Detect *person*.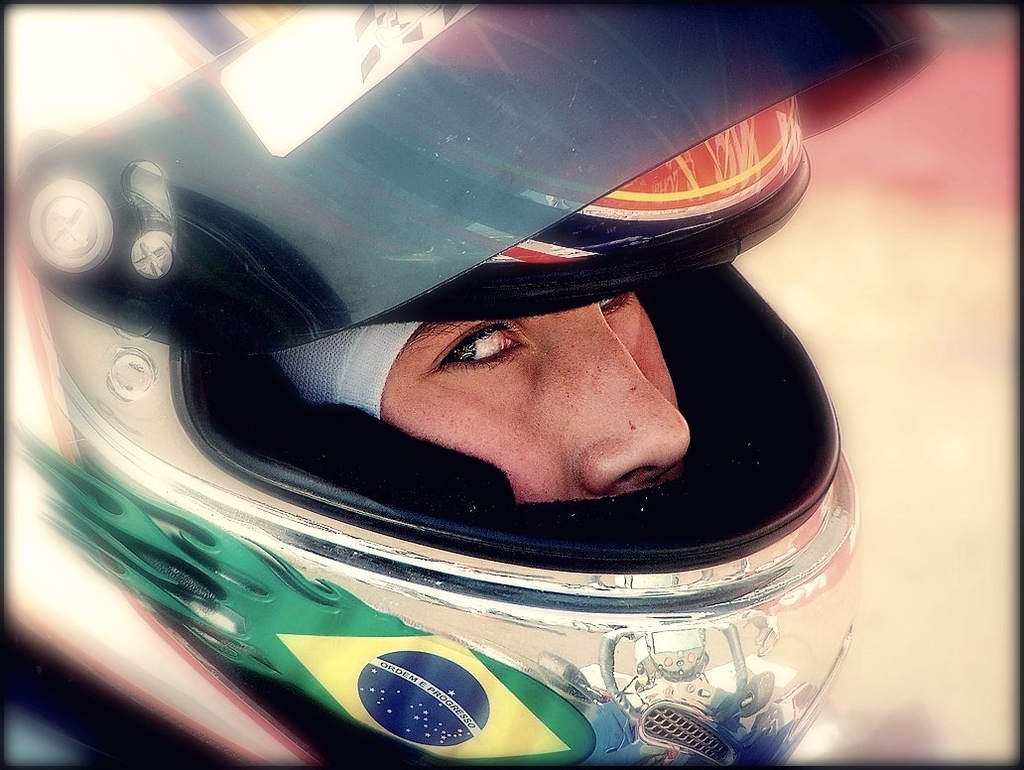
Detected at [left=221, top=228, right=762, bottom=589].
